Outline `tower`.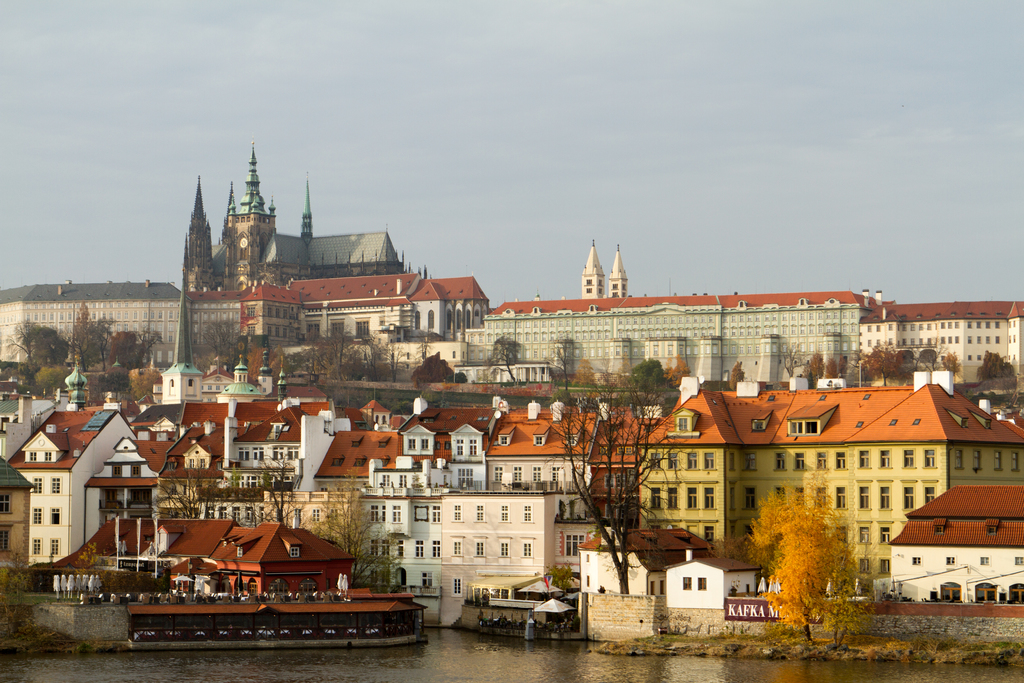
Outline: 296, 189, 319, 243.
